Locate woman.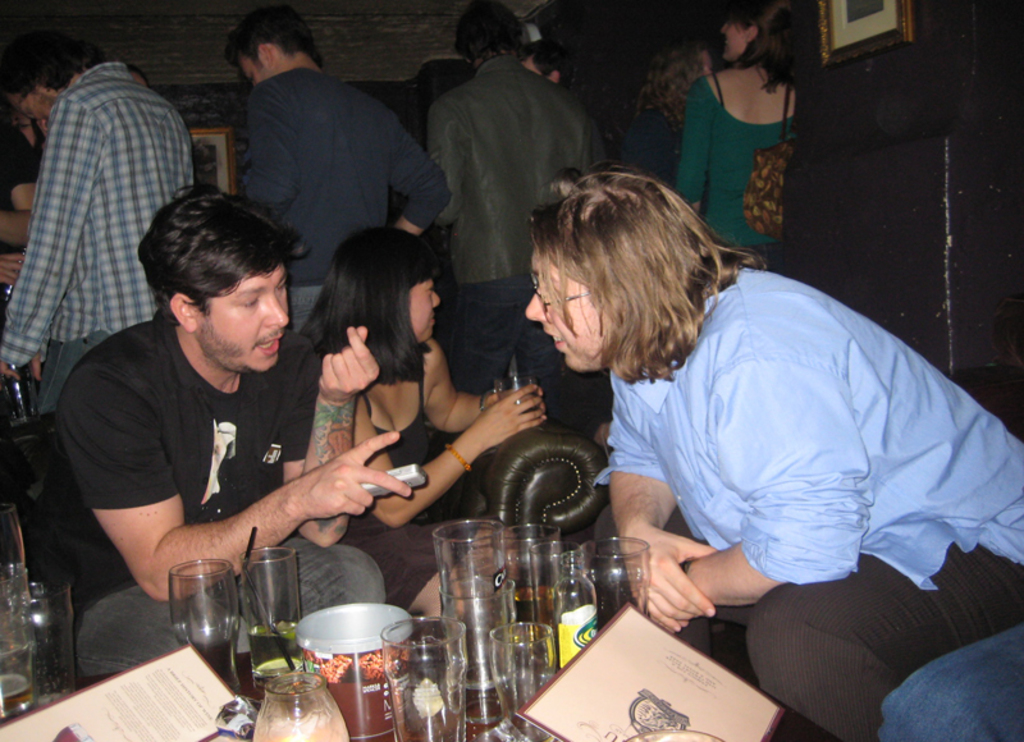
Bounding box: BBox(241, 194, 521, 651).
